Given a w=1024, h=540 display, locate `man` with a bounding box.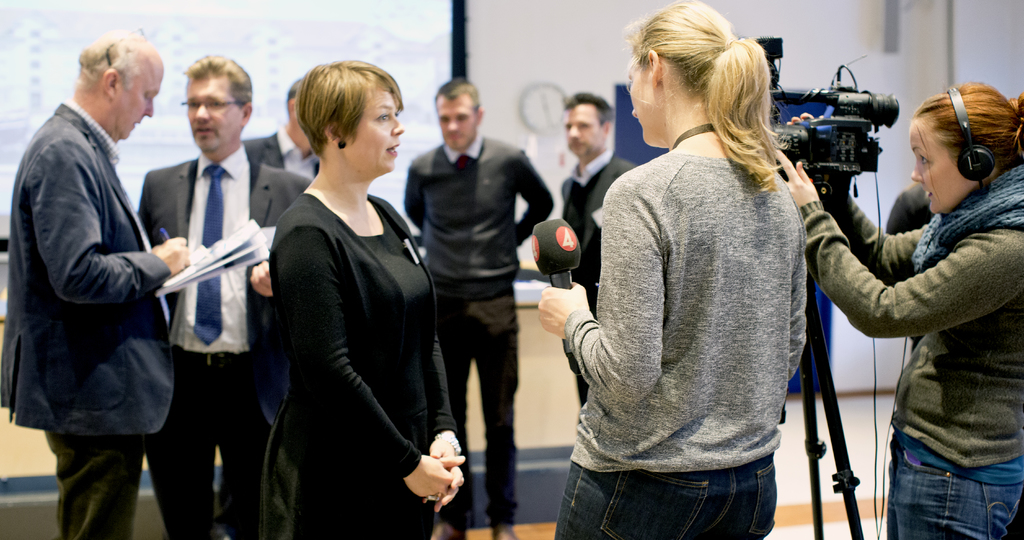
Located: select_region(134, 53, 312, 539).
